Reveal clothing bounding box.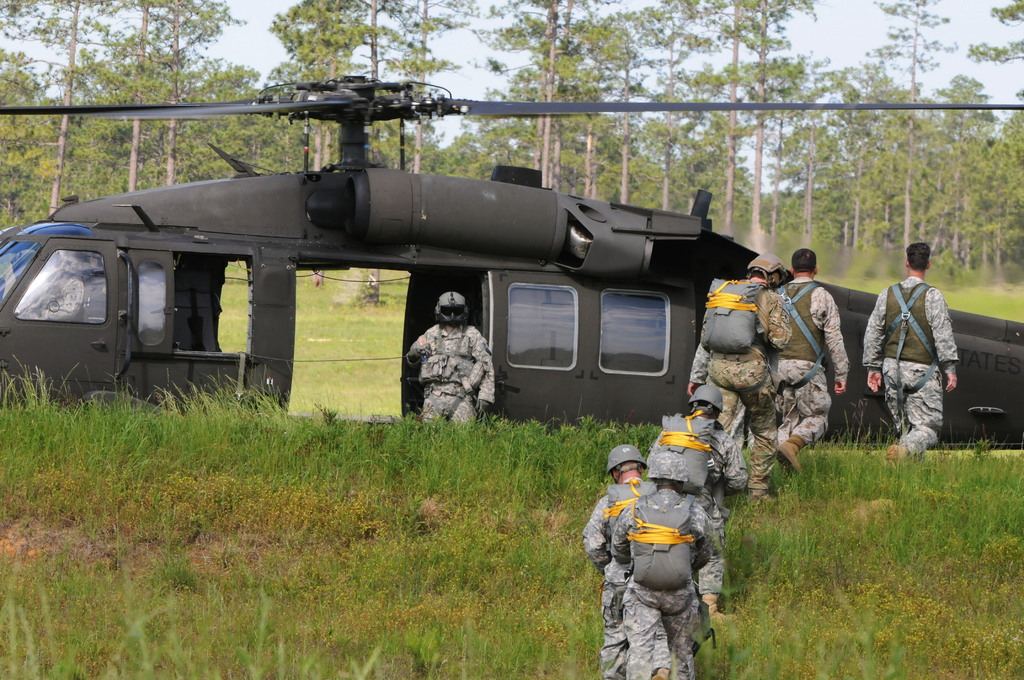
Revealed: 708 290 788 495.
